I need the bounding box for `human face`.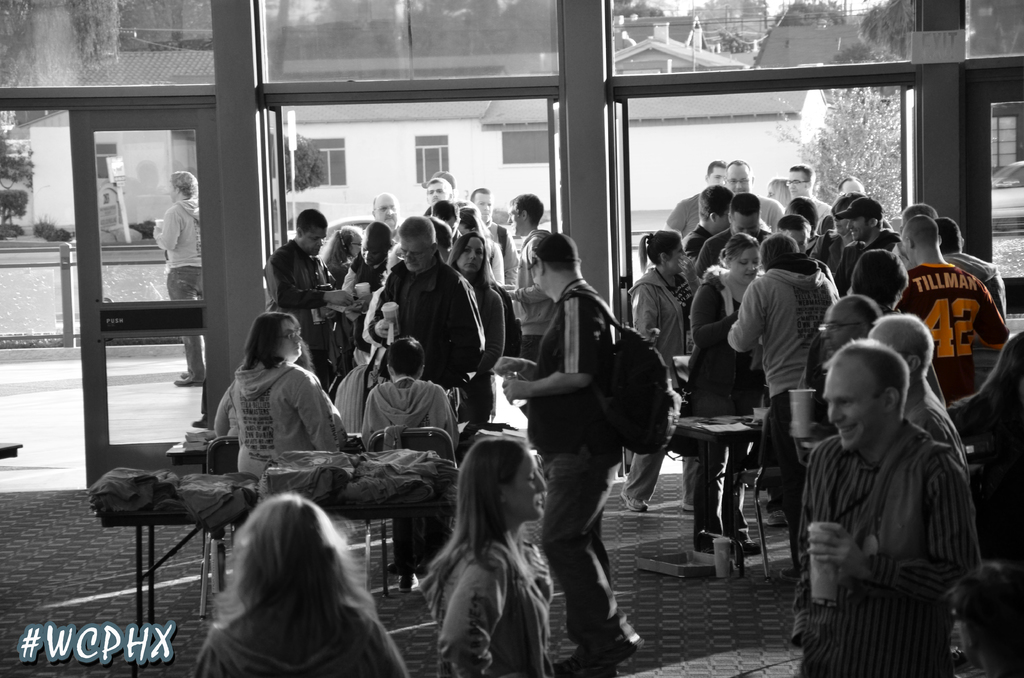
Here it is: <bbox>410, 234, 440, 267</bbox>.
